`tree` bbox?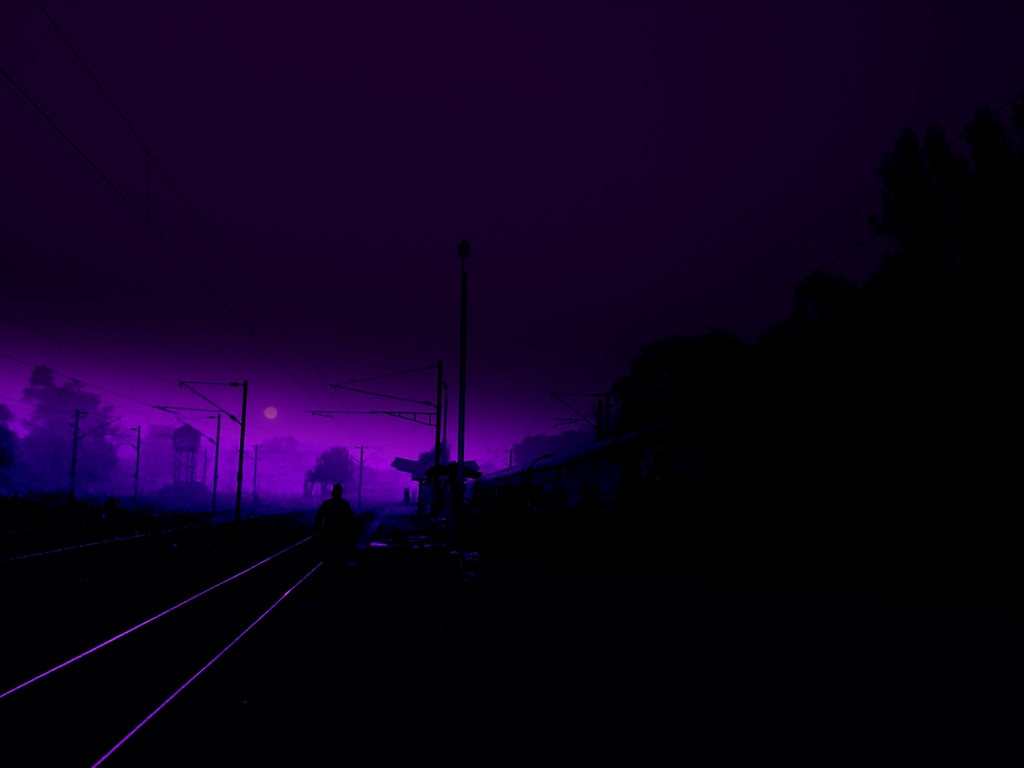
(10, 366, 141, 488)
